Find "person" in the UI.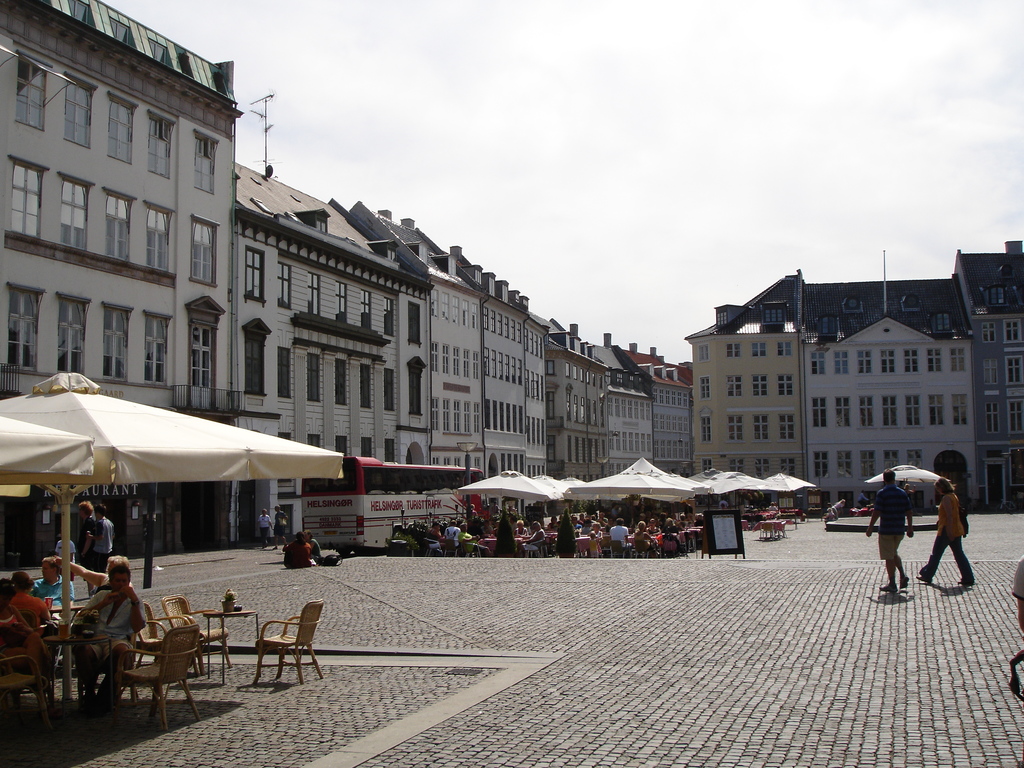
UI element at x1=866, y1=480, x2=909, y2=587.
